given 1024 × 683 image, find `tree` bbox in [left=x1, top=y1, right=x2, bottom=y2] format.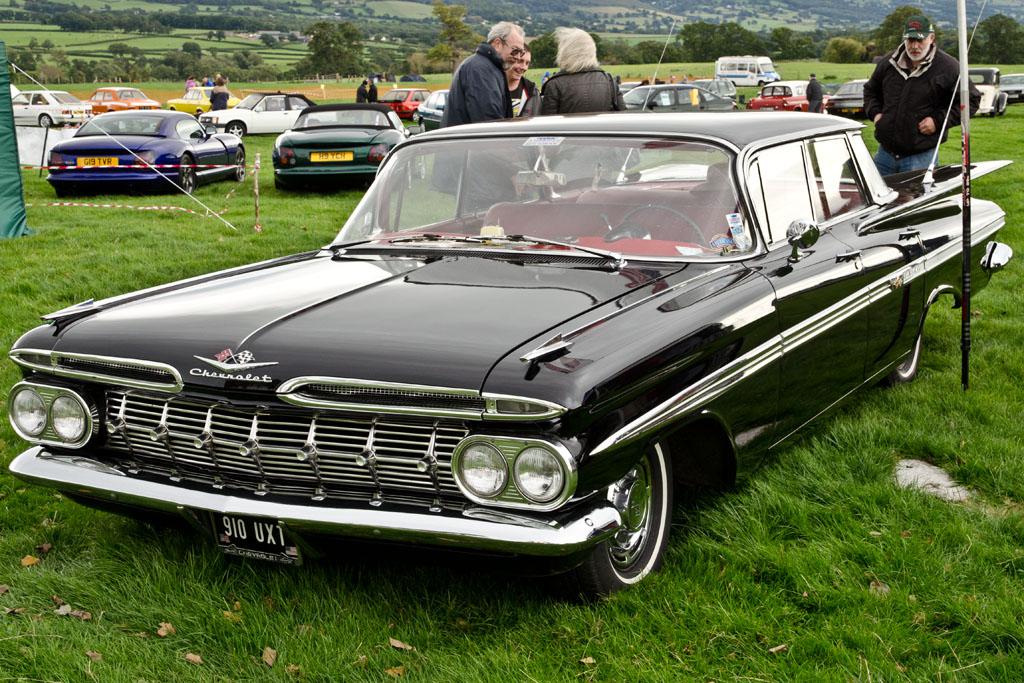
[left=214, top=30, right=223, bottom=42].
